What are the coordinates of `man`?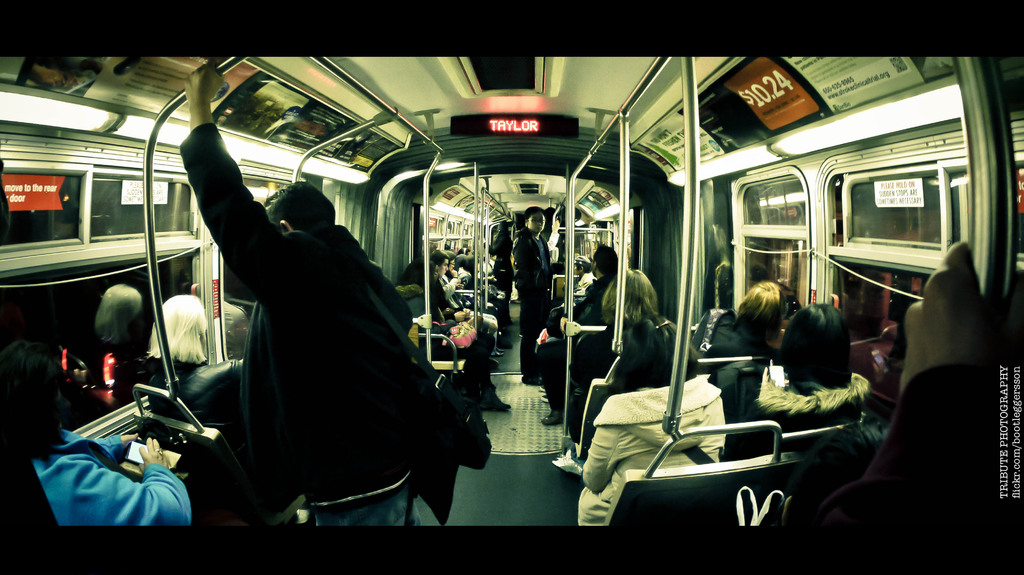
(left=181, top=52, right=447, bottom=526).
